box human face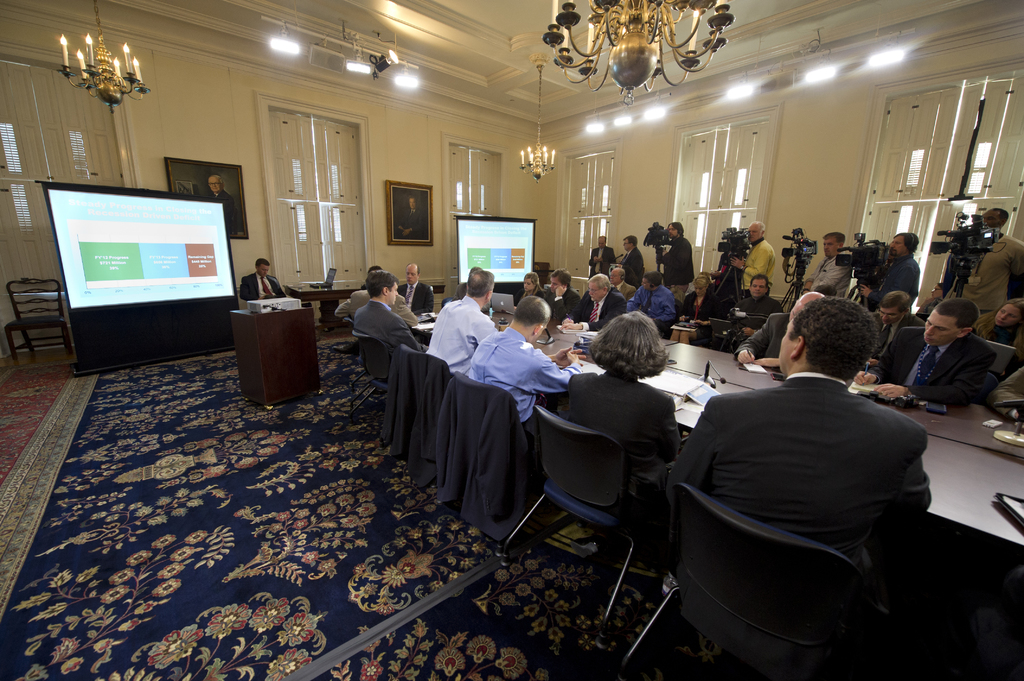
crop(385, 283, 396, 304)
